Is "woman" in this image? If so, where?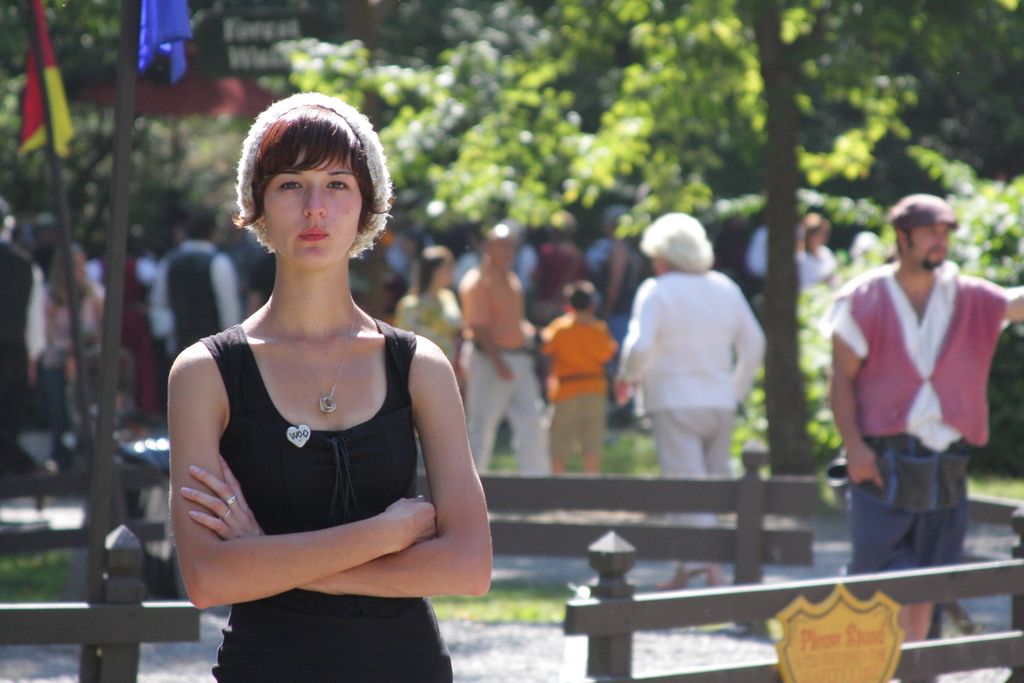
Yes, at Rect(394, 231, 423, 323).
